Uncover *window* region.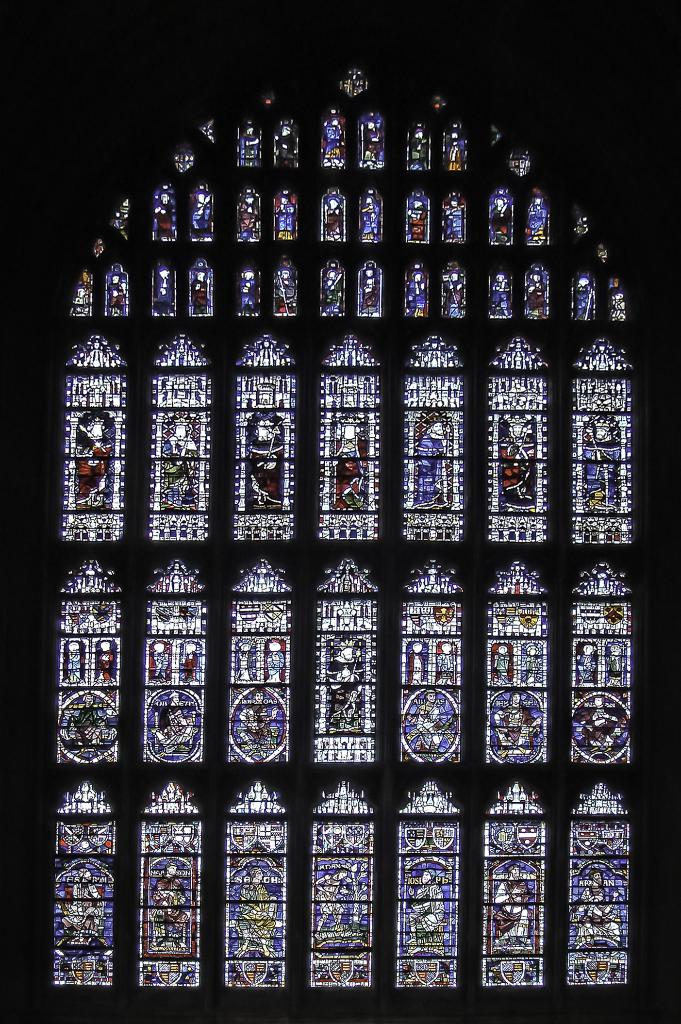
Uncovered: [324, 188, 341, 246].
